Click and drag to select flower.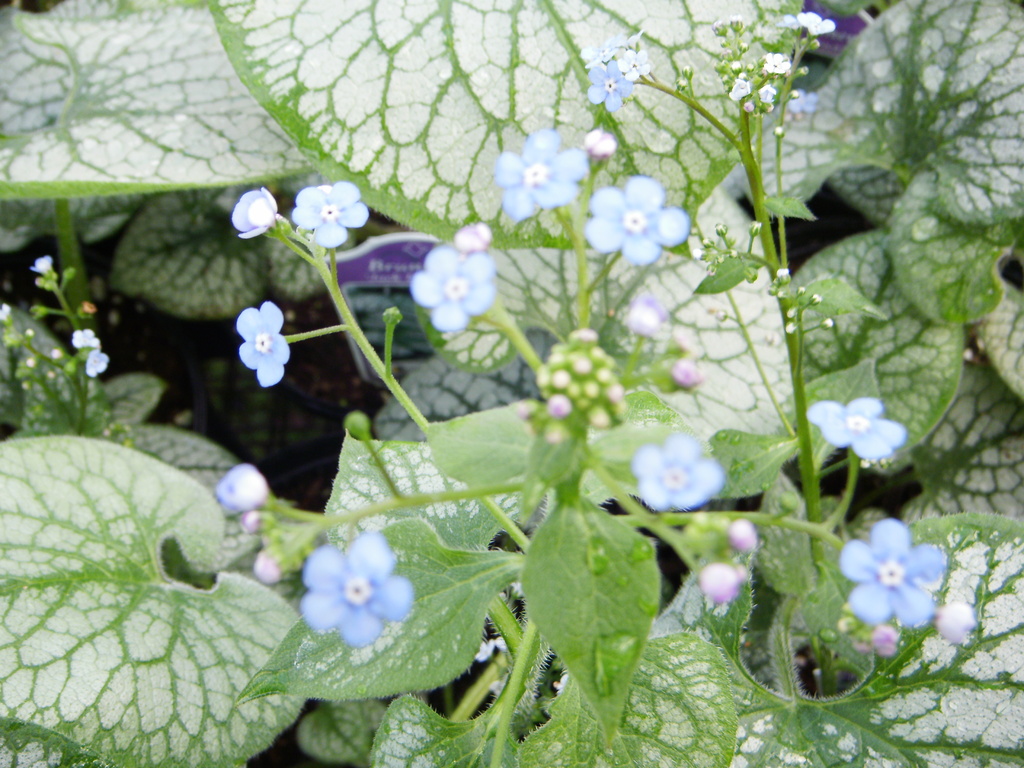
Selection: box(580, 53, 632, 110).
